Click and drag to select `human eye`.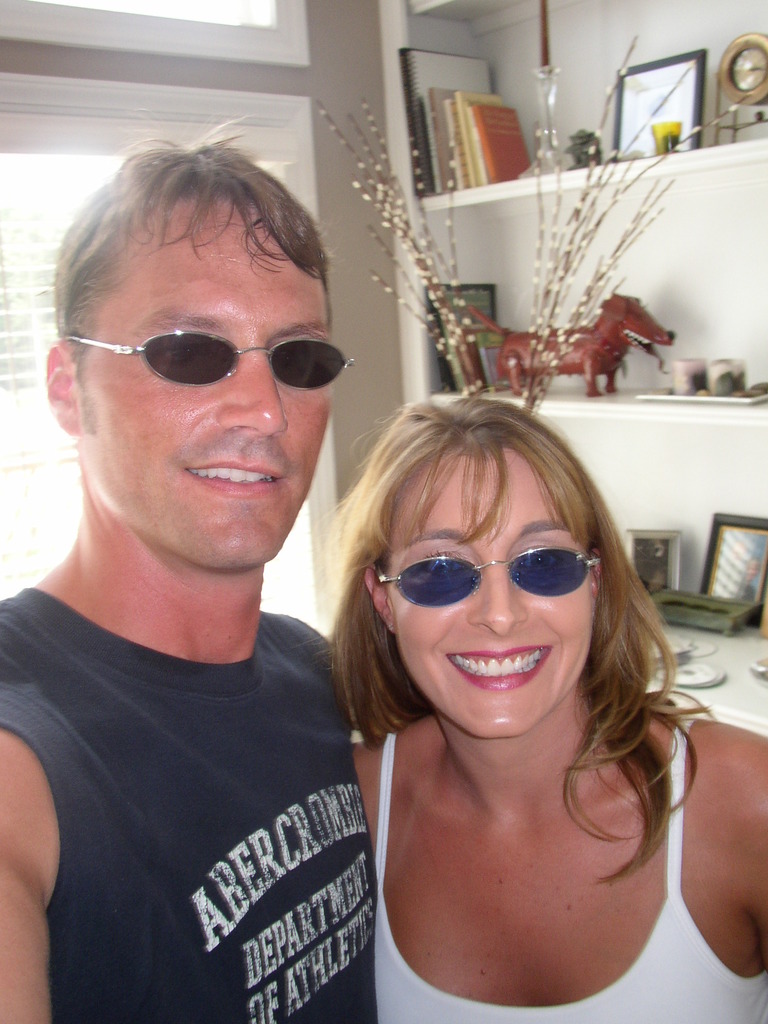
Selection: (518,538,563,579).
